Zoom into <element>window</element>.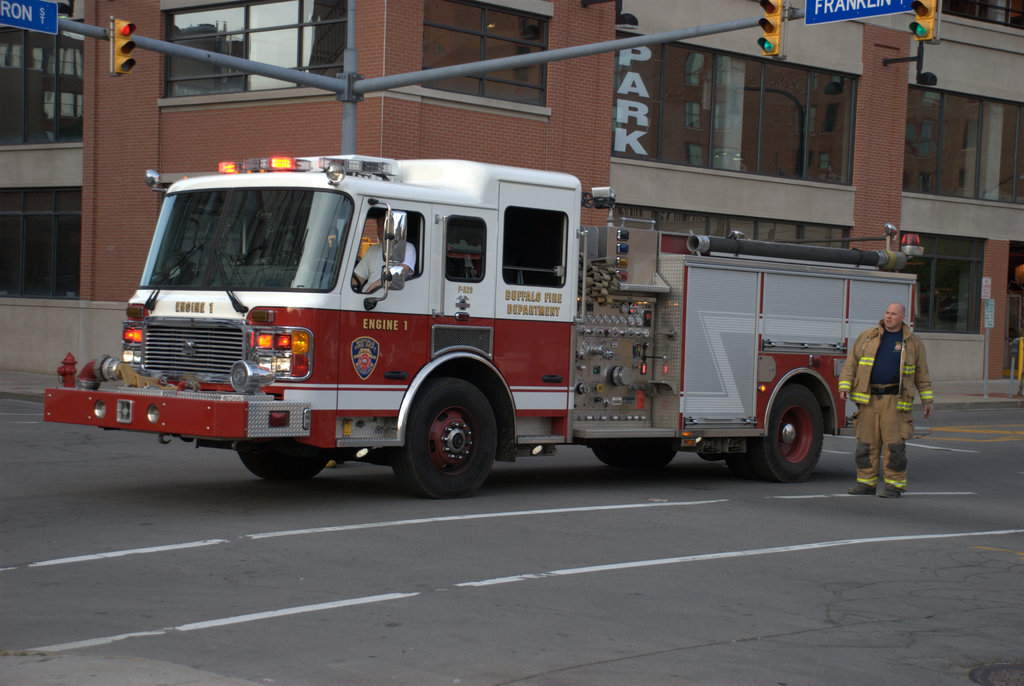
Zoom target: [905, 86, 1023, 208].
